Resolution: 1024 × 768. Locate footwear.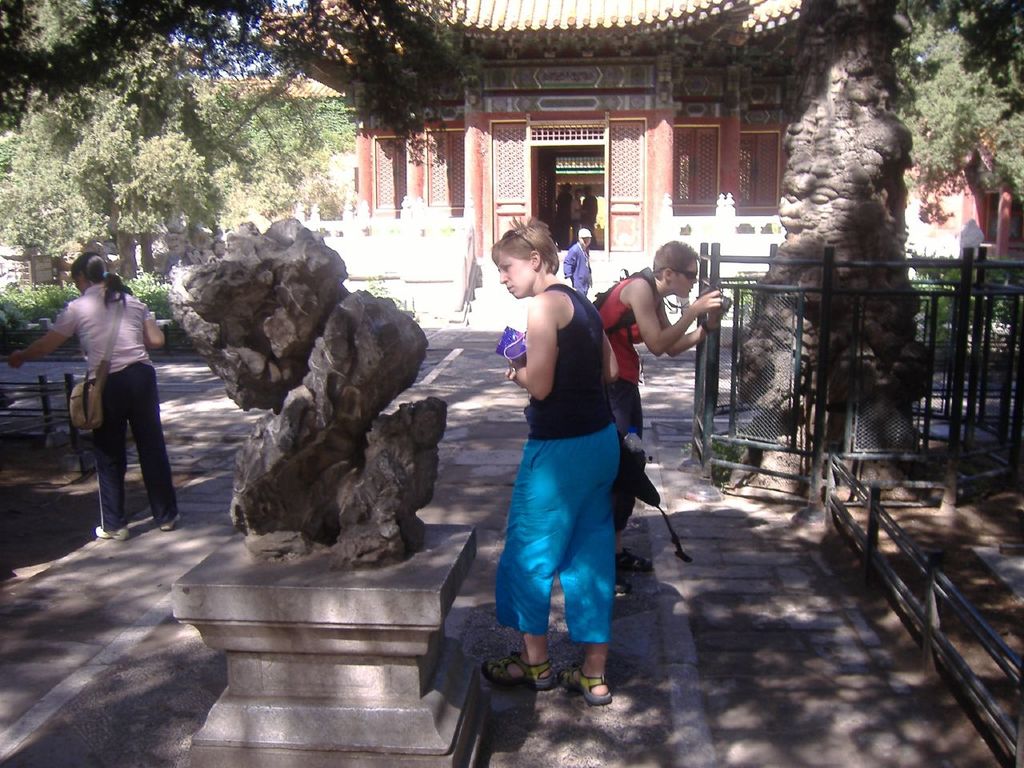
Rect(611, 546, 653, 564).
